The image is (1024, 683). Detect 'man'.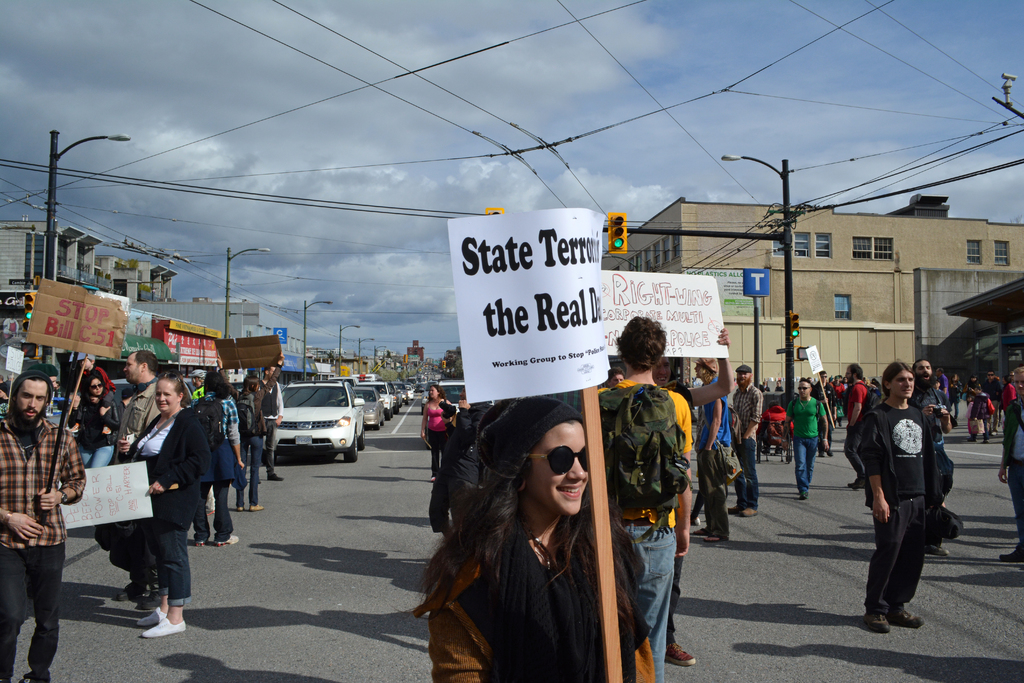
Detection: detection(652, 328, 735, 671).
